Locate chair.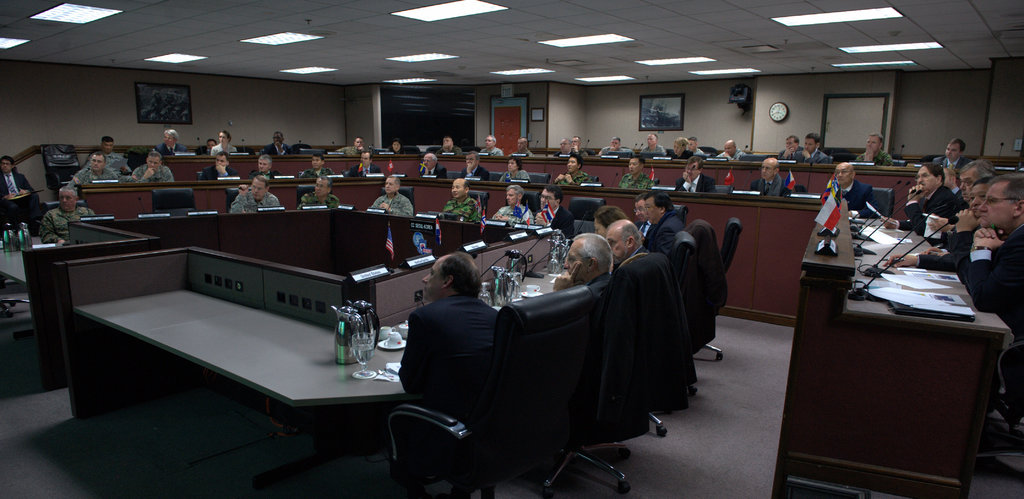
Bounding box: 649 179 659 184.
